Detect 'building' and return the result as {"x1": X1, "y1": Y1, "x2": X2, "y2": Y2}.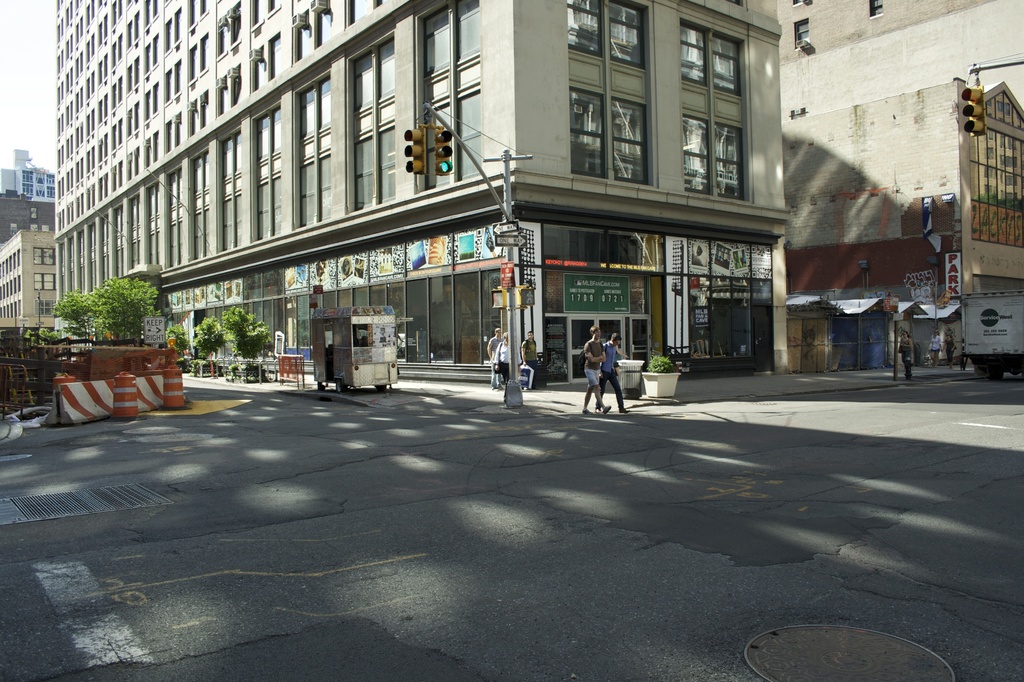
{"x1": 54, "y1": 0, "x2": 786, "y2": 393}.
